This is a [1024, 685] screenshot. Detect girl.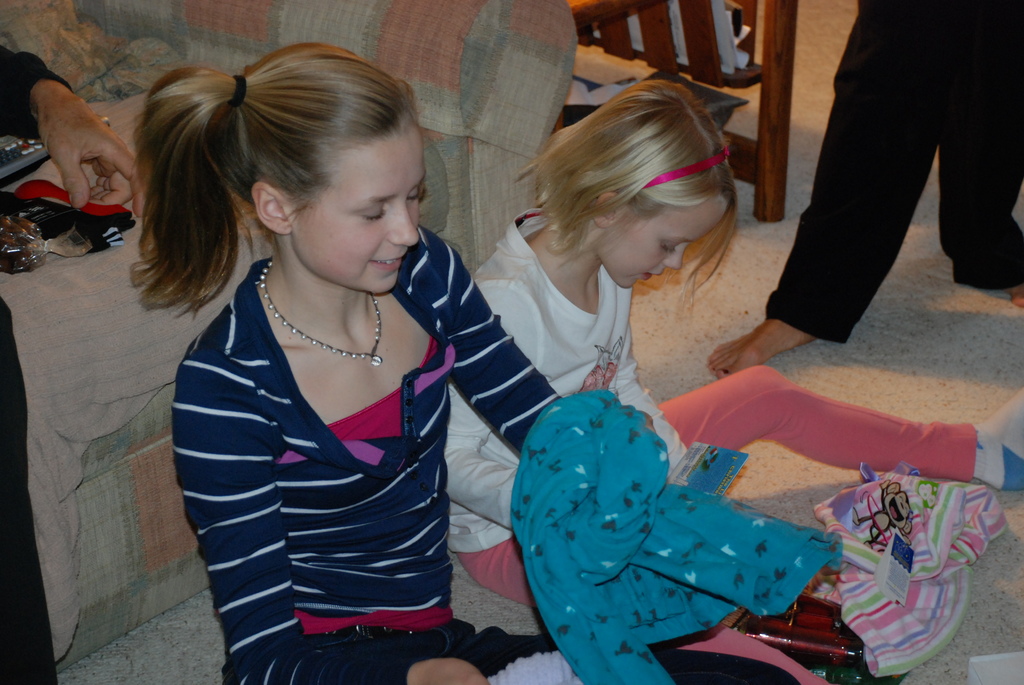
<bbox>130, 41, 799, 684</bbox>.
